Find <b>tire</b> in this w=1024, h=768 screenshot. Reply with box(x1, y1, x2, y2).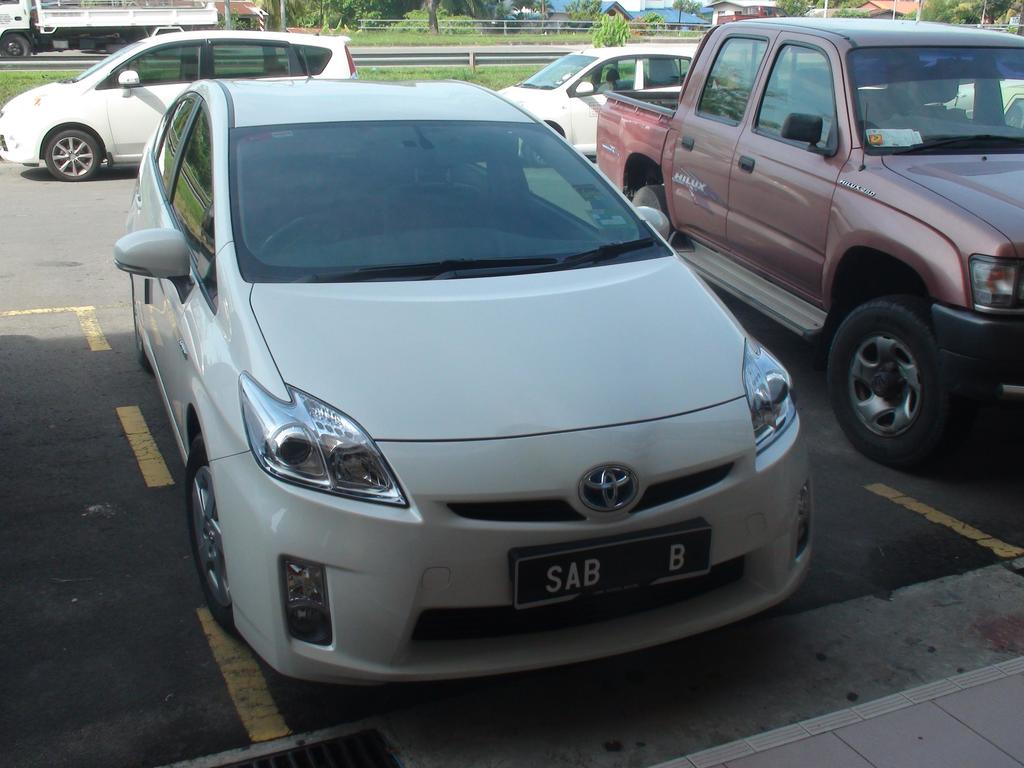
box(3, 35, 26, 63).
